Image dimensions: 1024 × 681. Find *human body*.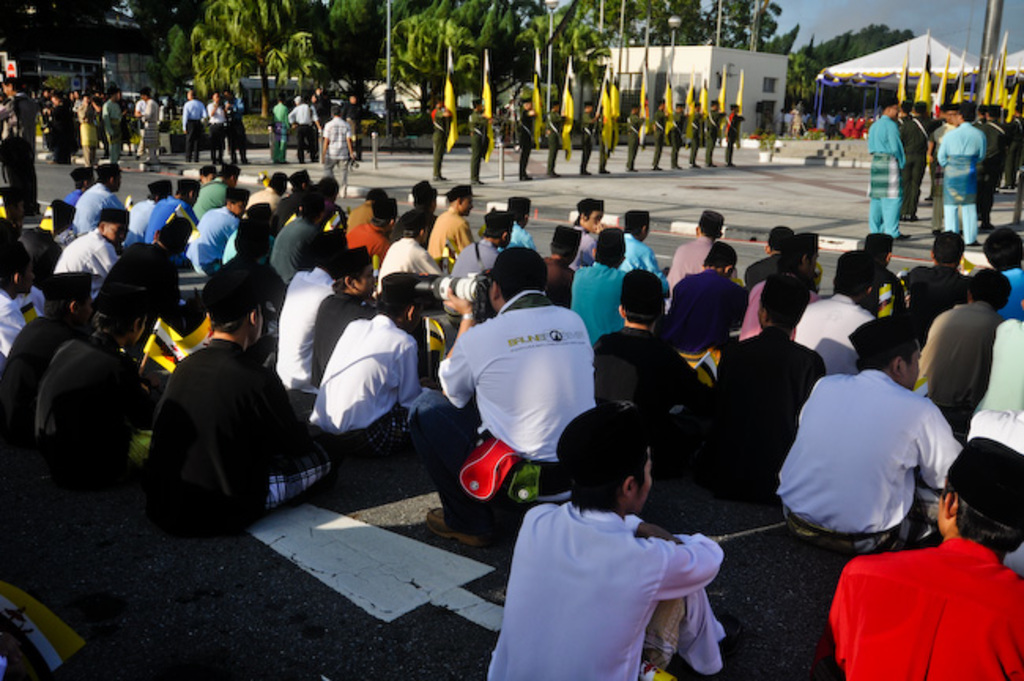
crop(142, 270, 348, 533).
